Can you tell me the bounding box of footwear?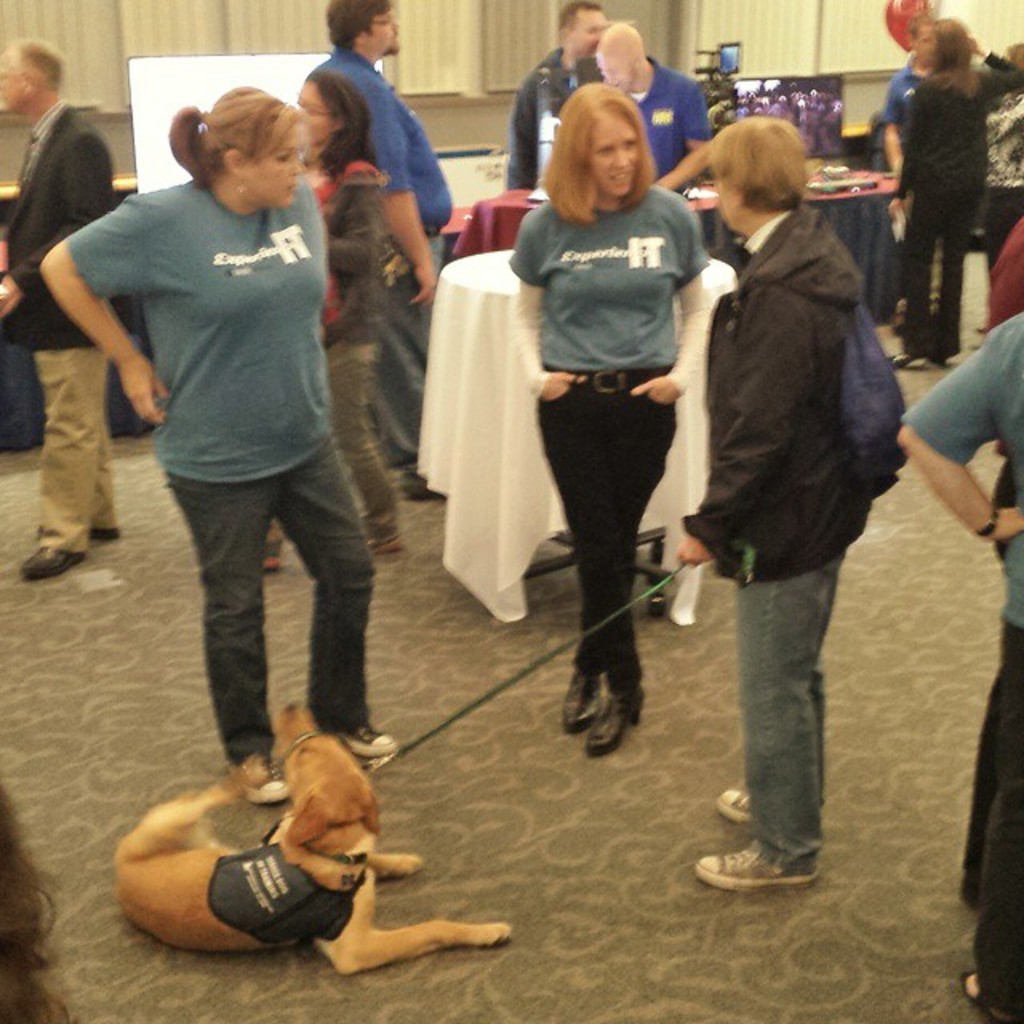
crop(562, 656, 658, 757).
